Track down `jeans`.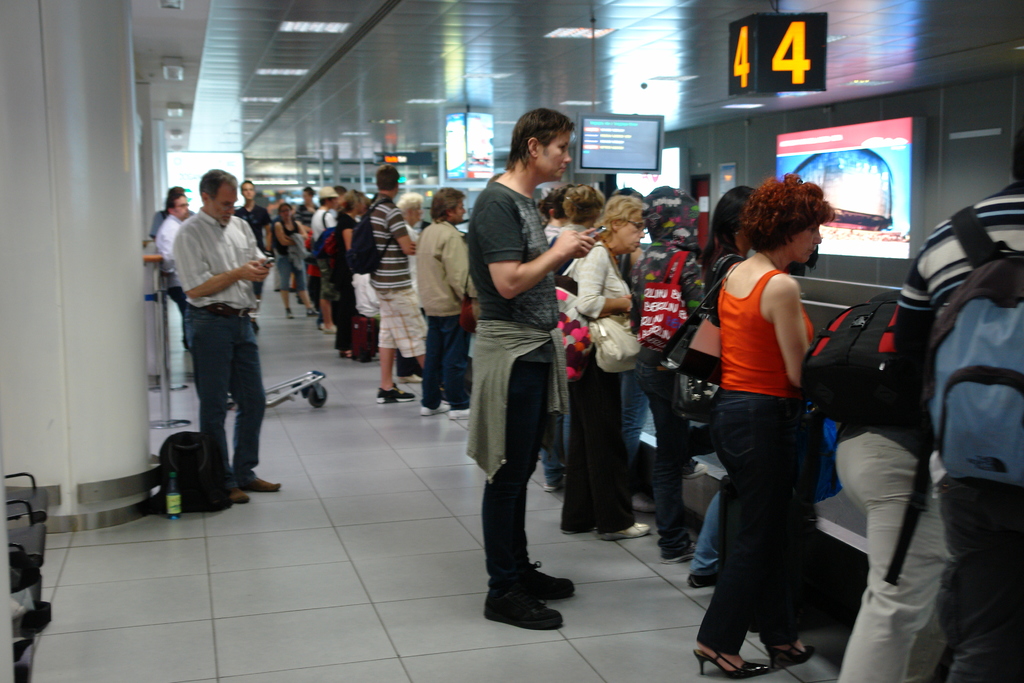
Tracked to [180, 305, 262, 487].
